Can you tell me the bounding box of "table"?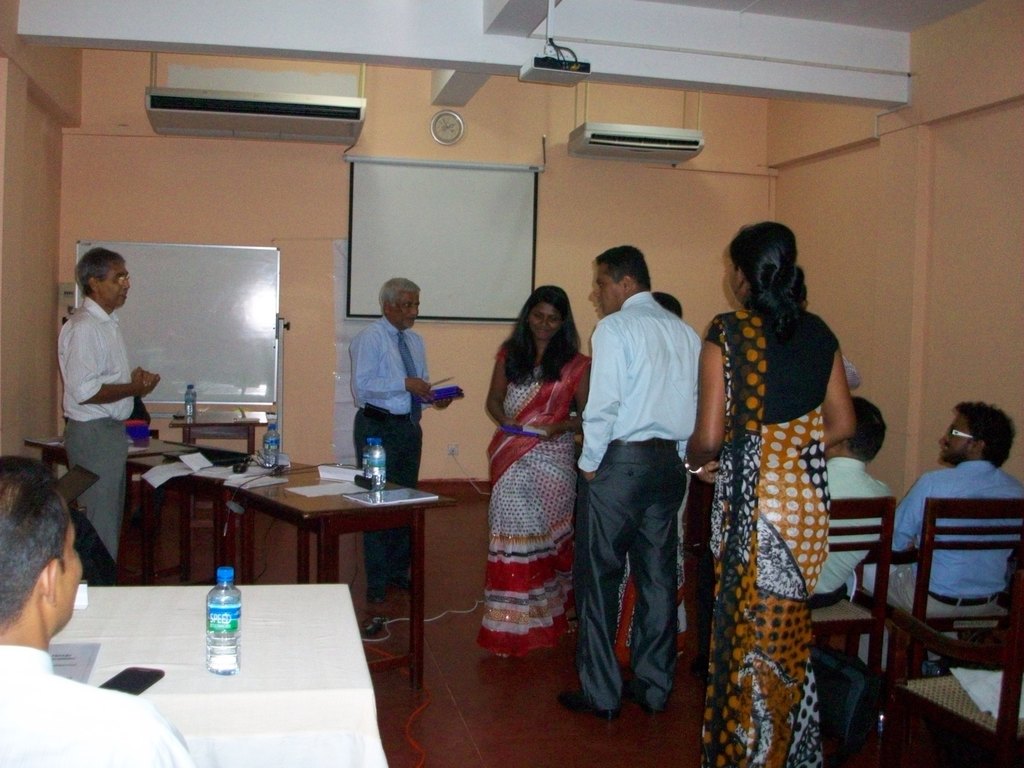
x1=227 y1=460 x2=452 y2=687.
